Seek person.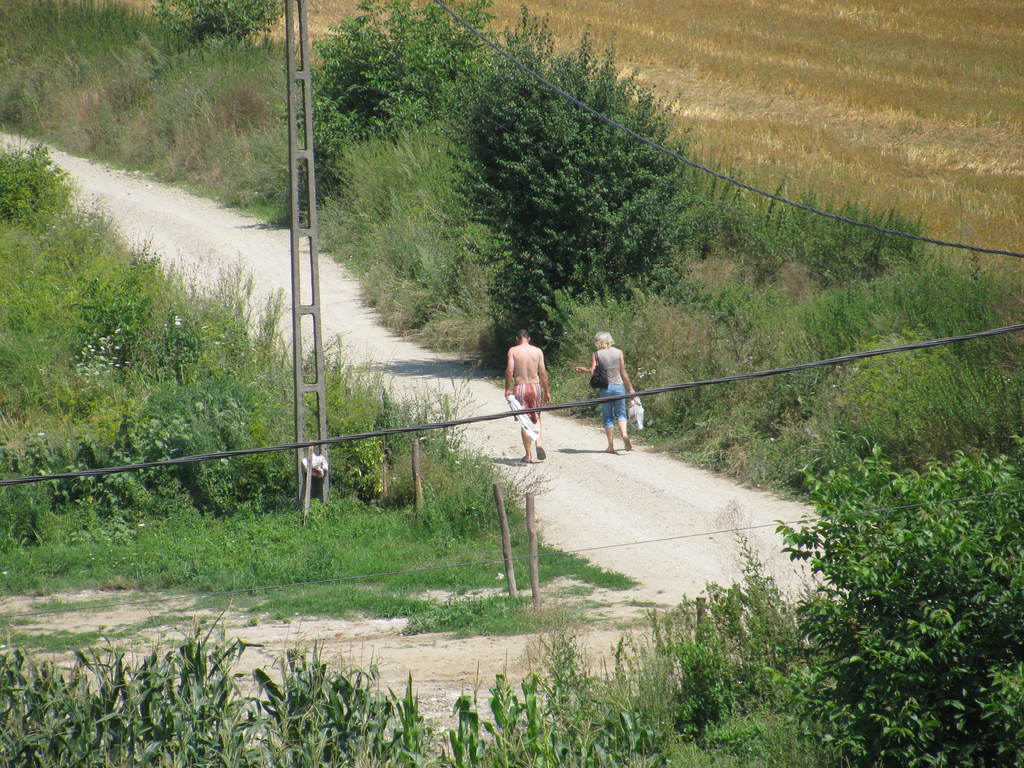
bbox=(504, 312, 552, 461).
